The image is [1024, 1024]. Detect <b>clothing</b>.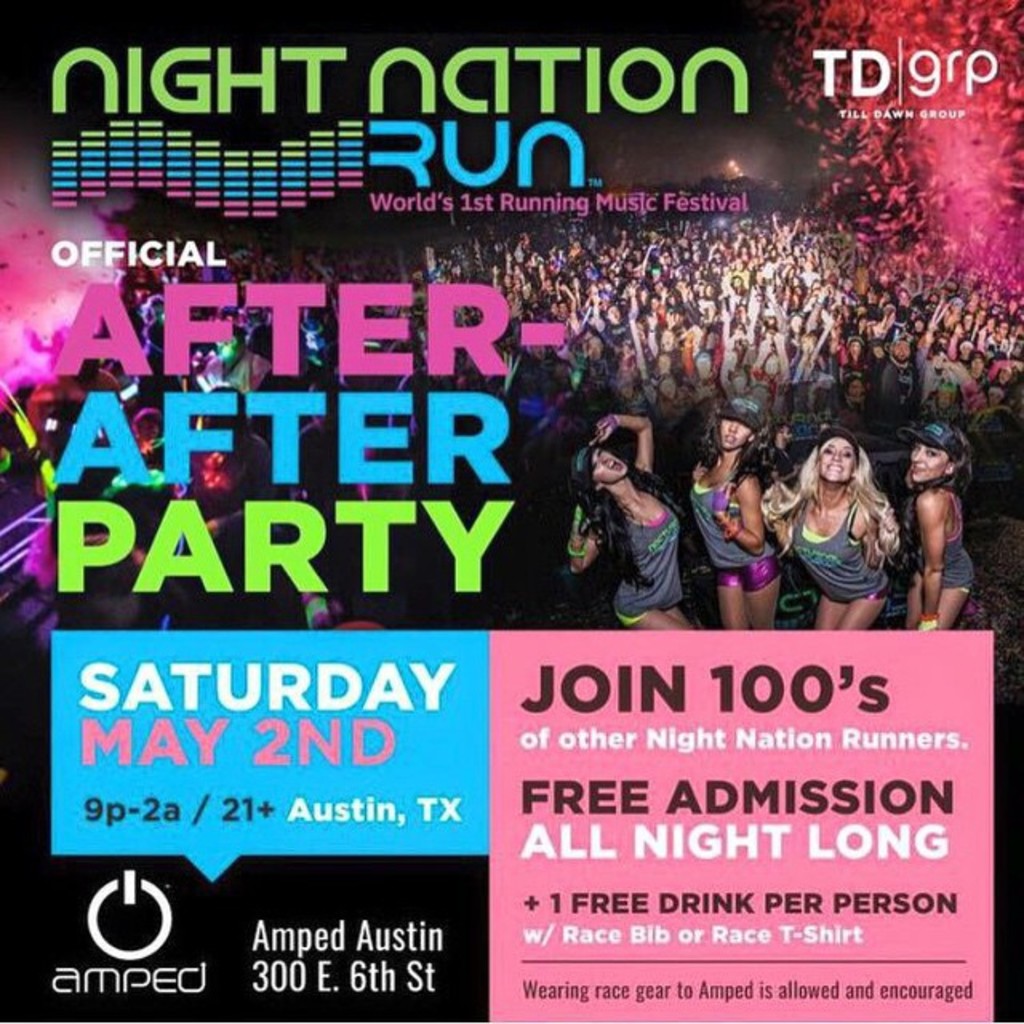
Detection: <bbox>915, 344, 958, 418</bbox>.
